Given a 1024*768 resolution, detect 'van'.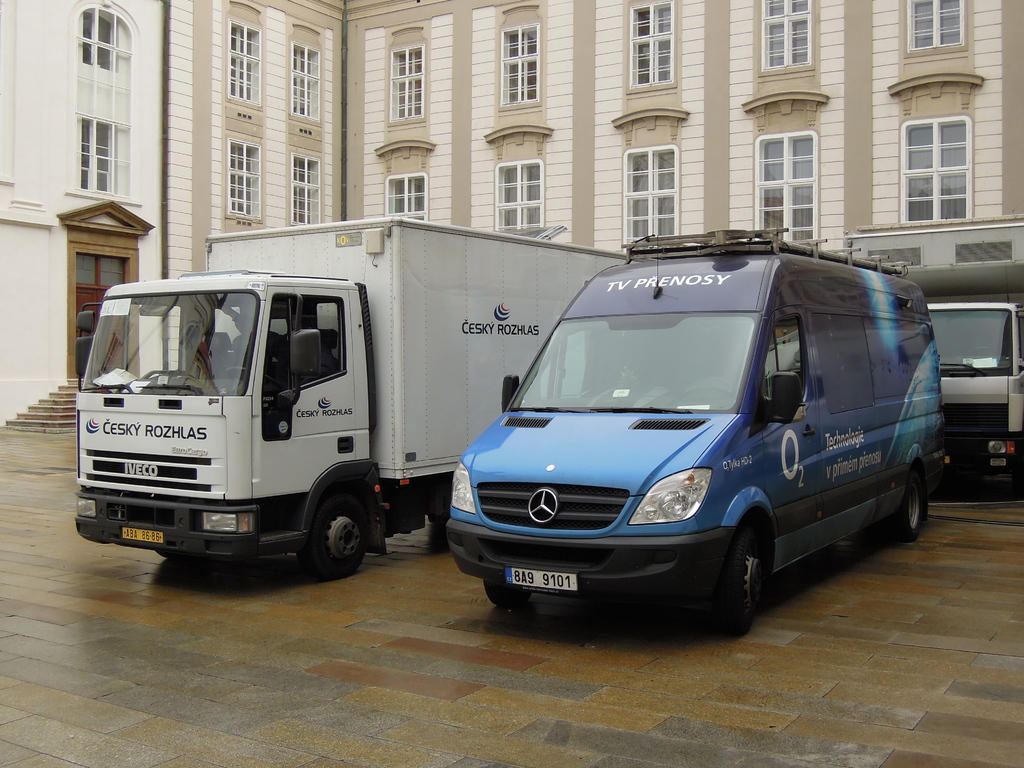
locate(925, 300, 1023, 499).
